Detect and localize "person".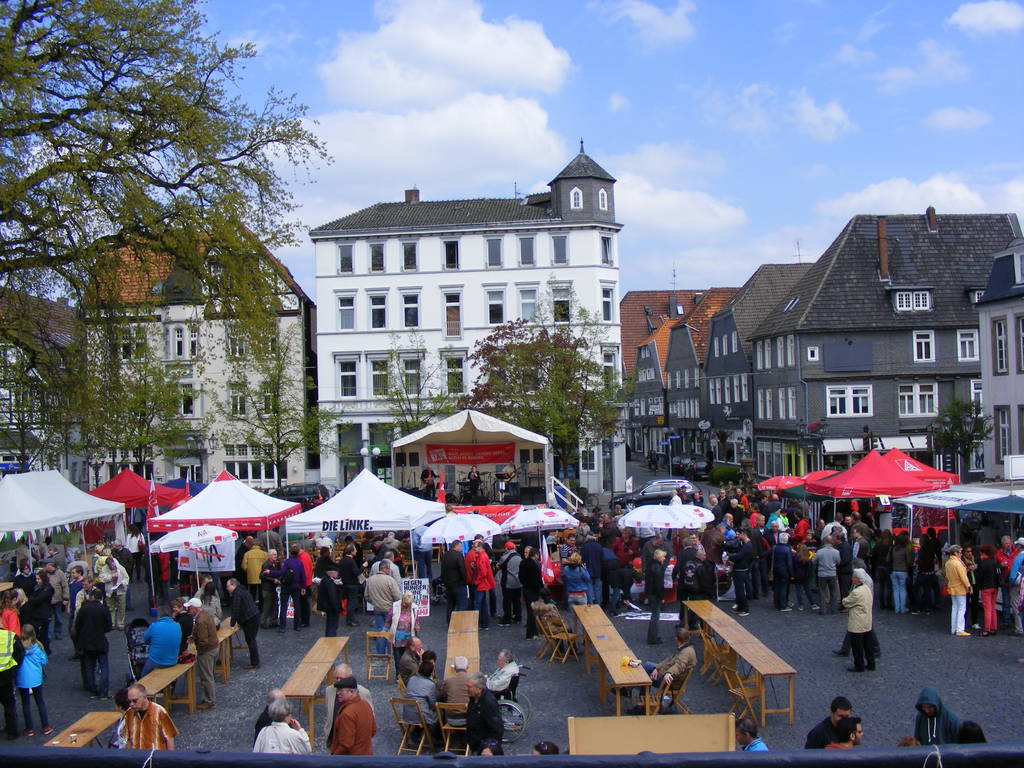
Localized at Rect(109, 688, 131, 749).
